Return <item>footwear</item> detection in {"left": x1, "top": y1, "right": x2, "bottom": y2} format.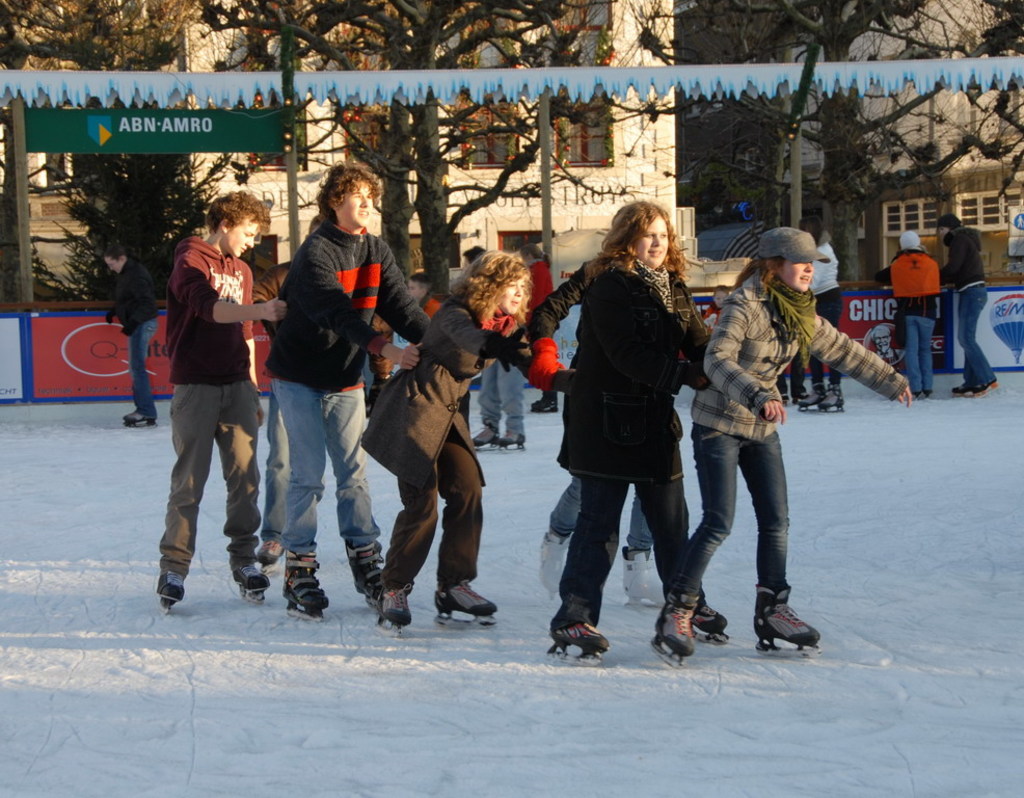
{"left": 539, "top": 529, "right": 571, "bottom": 601}.
